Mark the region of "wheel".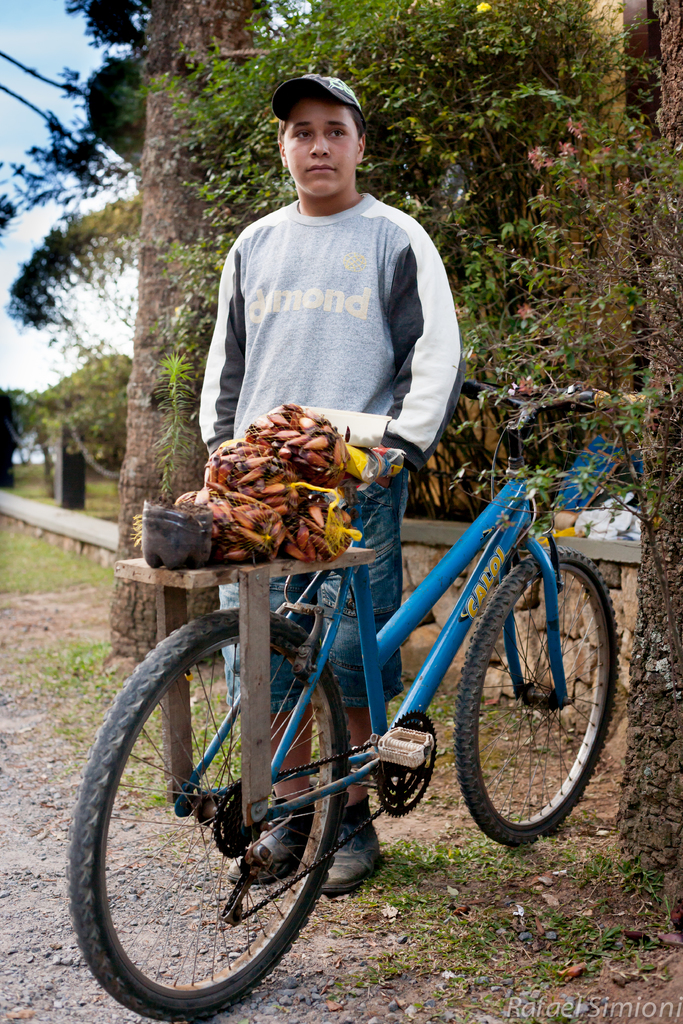
Region: left=370, top=705, right=443, bottom=817.
